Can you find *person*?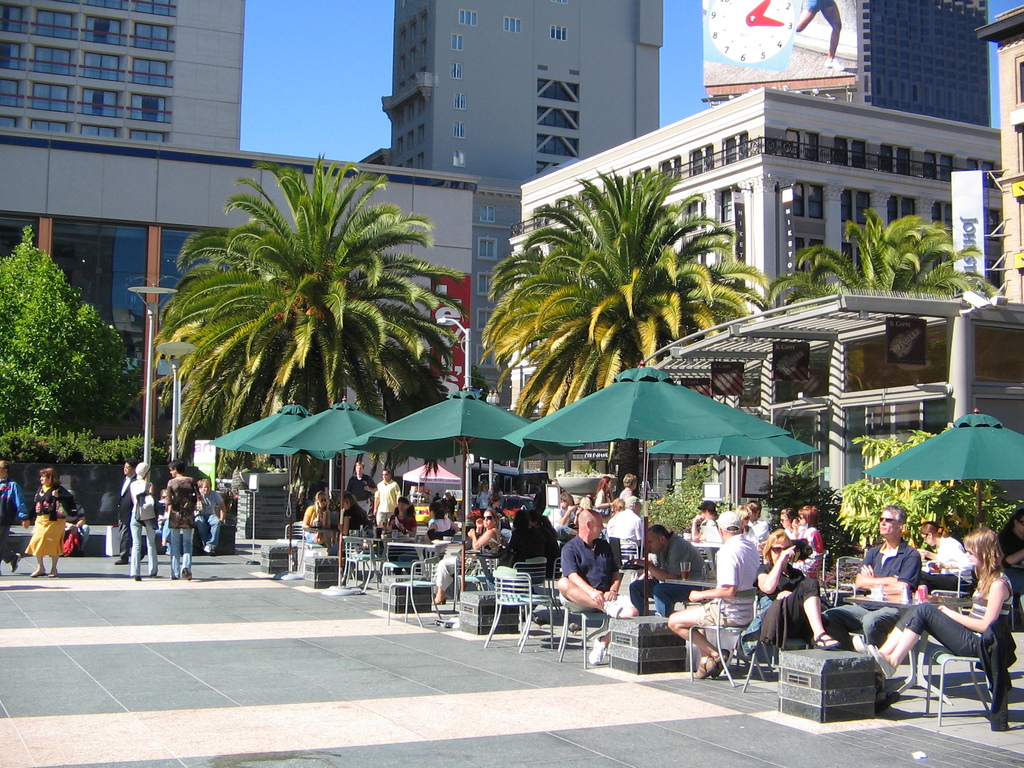
Yes, bounding box: crop(872, 529, 1018, 667).
